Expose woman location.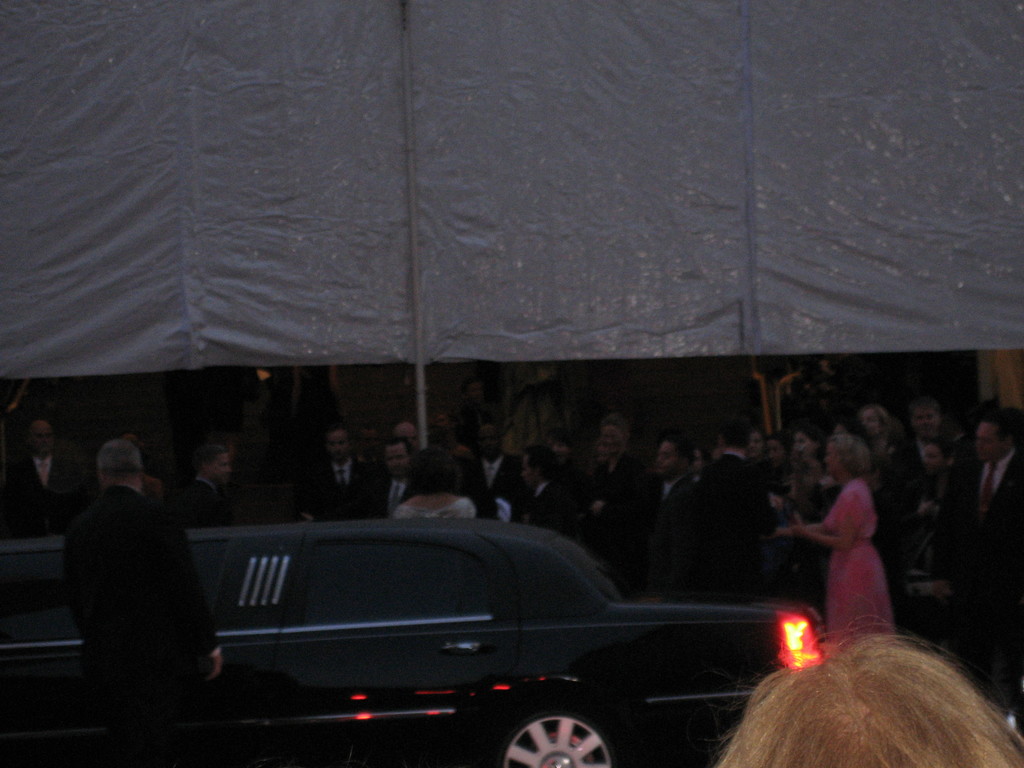
Exposed at box=[391, 450, 477, 521].
